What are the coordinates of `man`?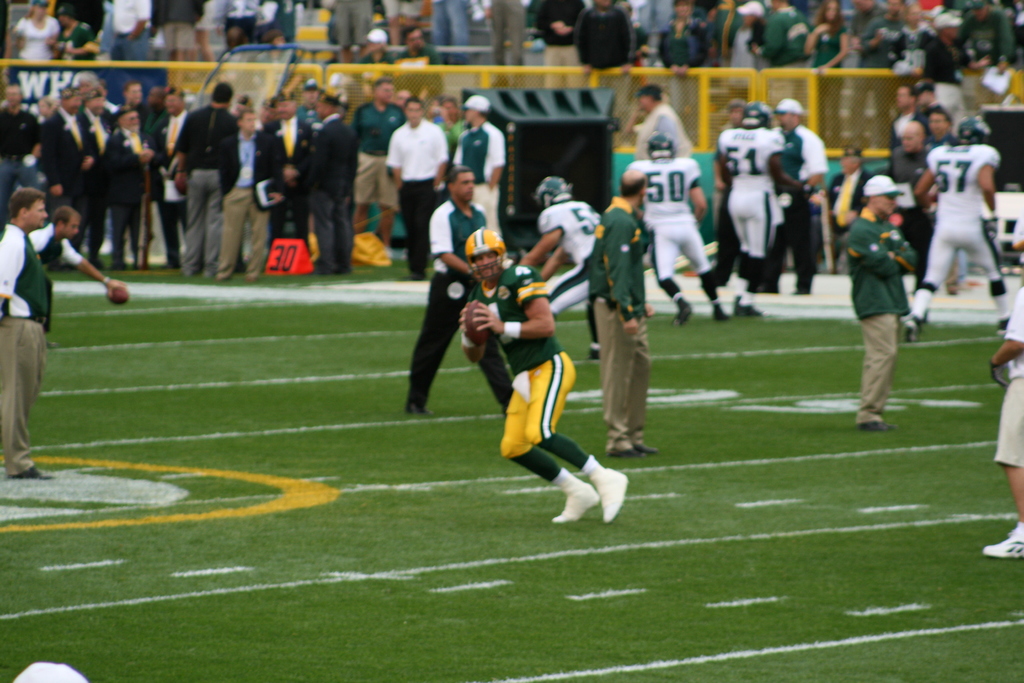
{"x1": 297, "y1": 85, "x2": 359, "y2": 263}.
